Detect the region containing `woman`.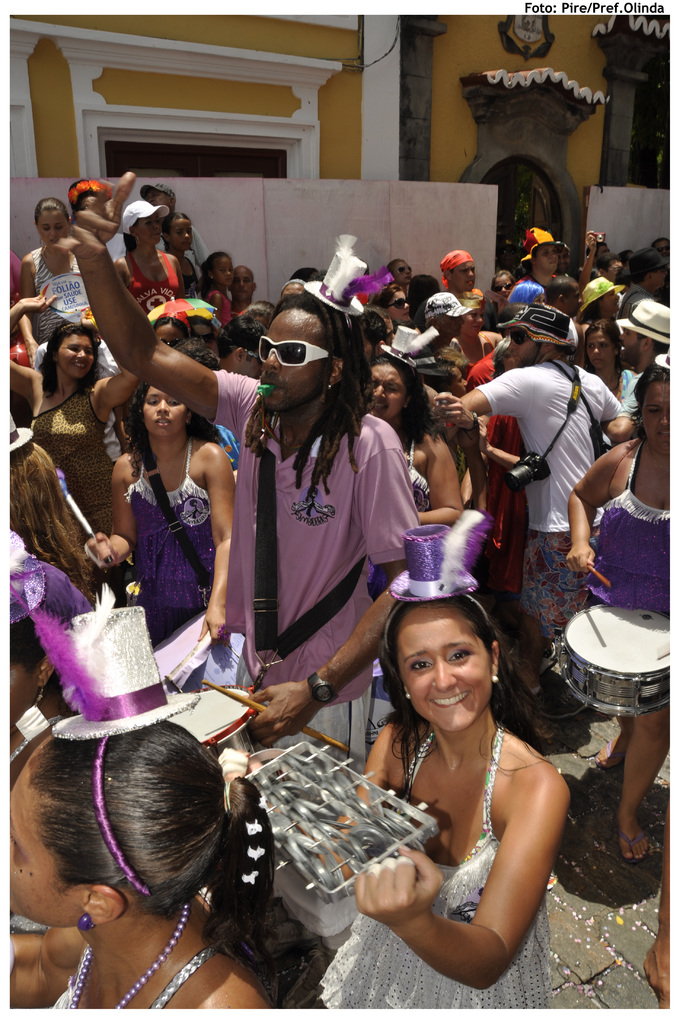
bbox=[114, 199, 181, 314].
